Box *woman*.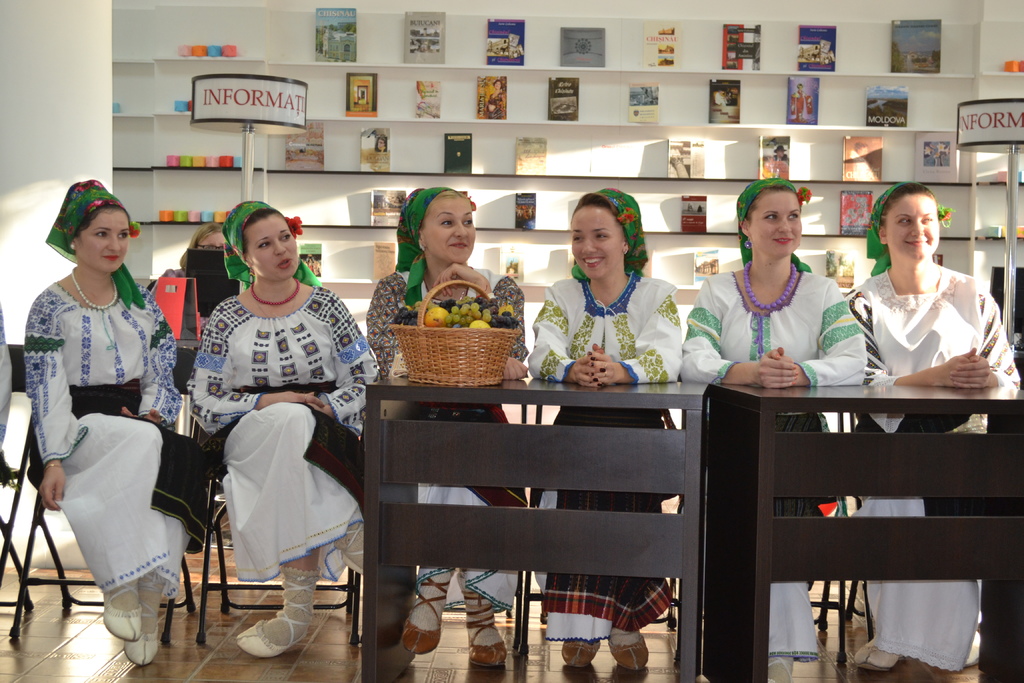
l=840, t=181, r=1023, b=675.
